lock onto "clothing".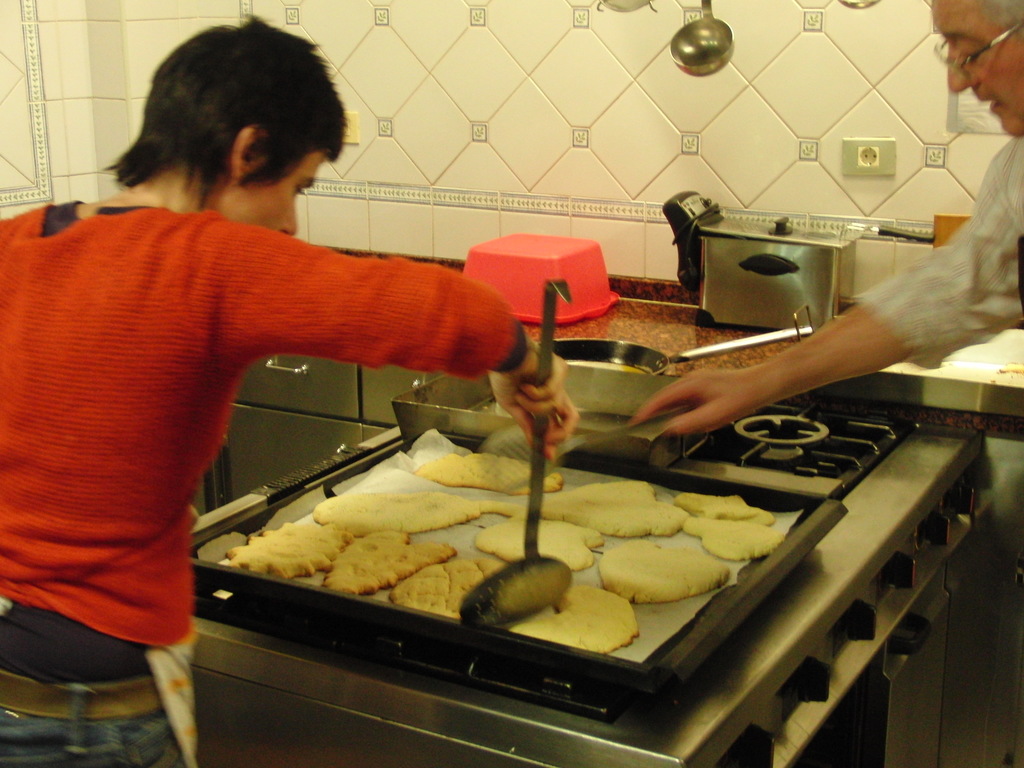
Locked: 826 126 1019 379.
